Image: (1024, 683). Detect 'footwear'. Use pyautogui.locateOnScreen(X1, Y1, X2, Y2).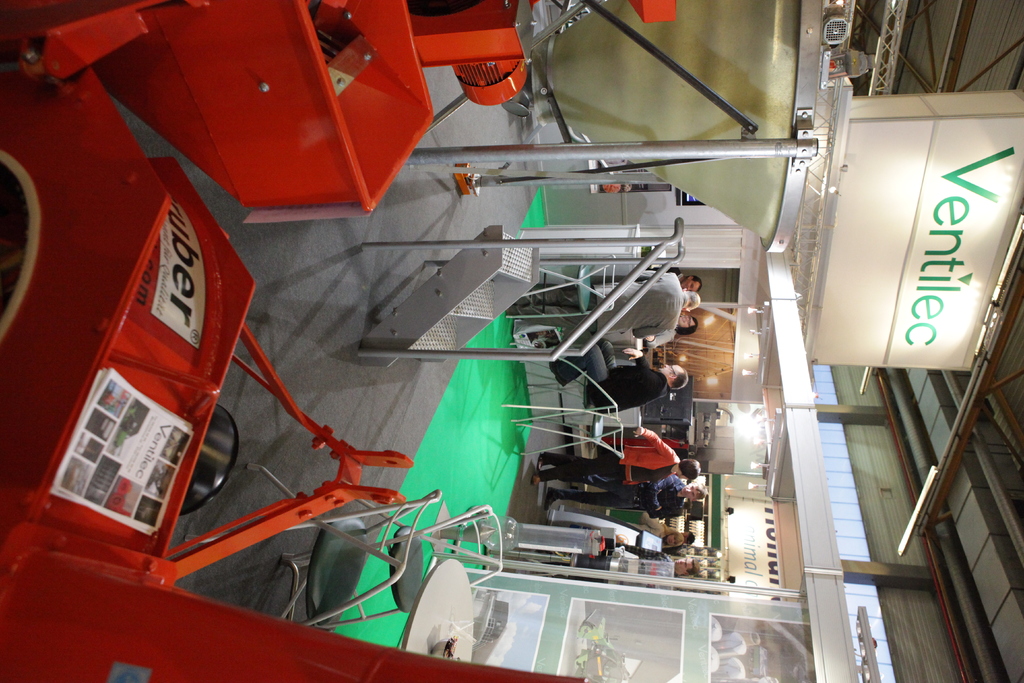
pyautogui.locateOnScreen(506, 308, 516, 319).
